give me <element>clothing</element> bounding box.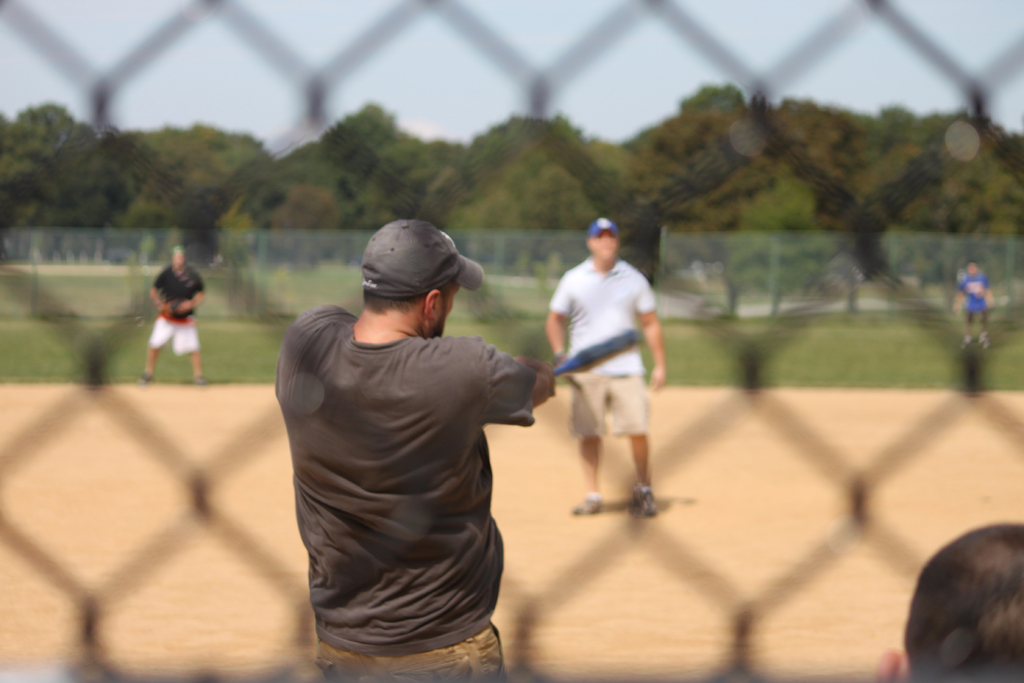
Rect(275, 261, 549, 673).
